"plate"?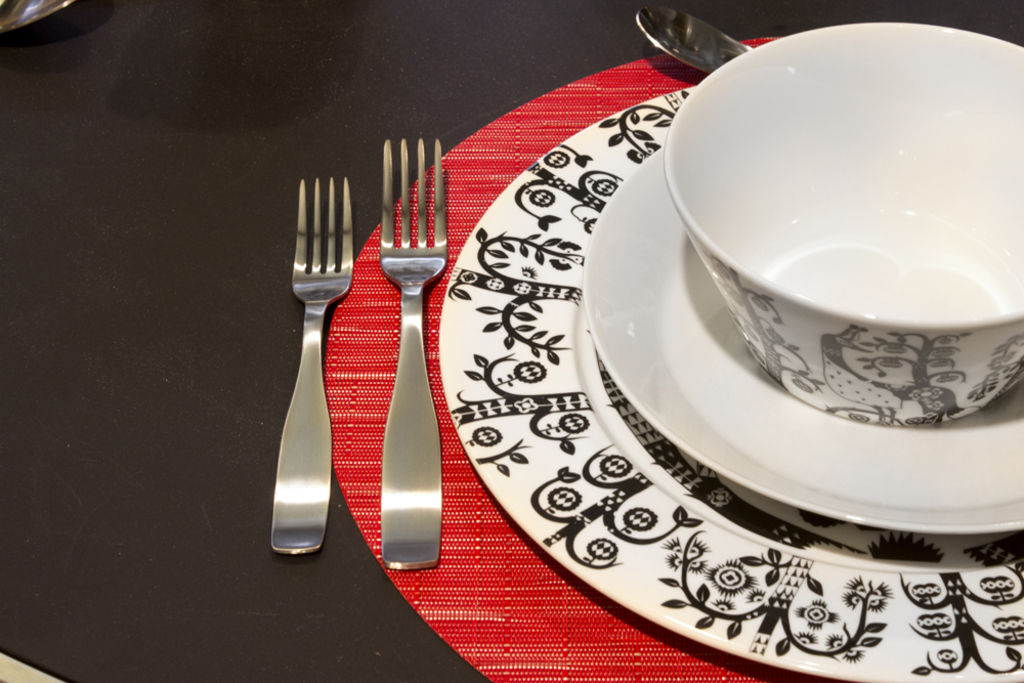
[437, 88, 1023, 682]
